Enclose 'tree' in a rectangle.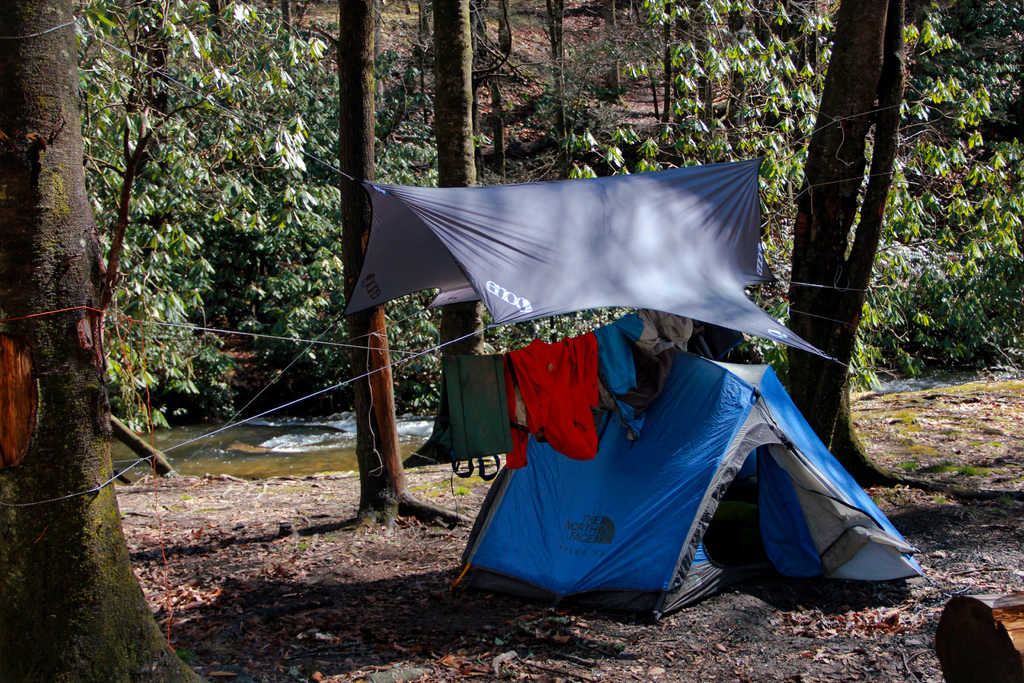
[x1=0, y1=0, x2=209, y2=682].
